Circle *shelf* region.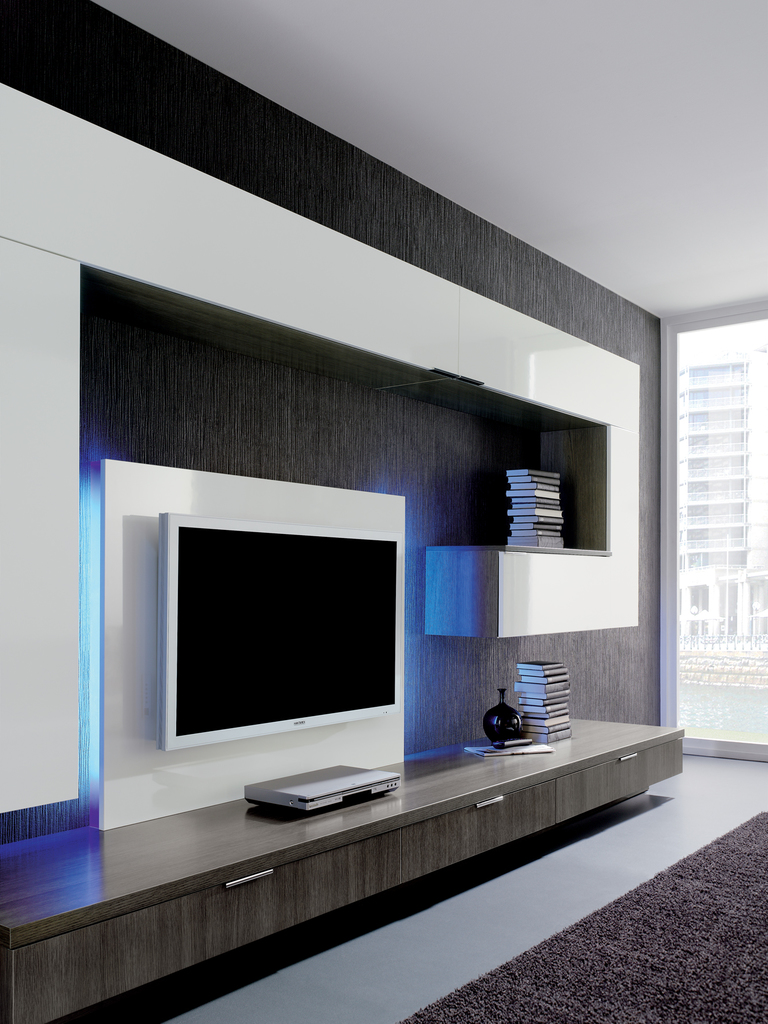
Region: x1=426 y1=524 x2=627 y2=627.
